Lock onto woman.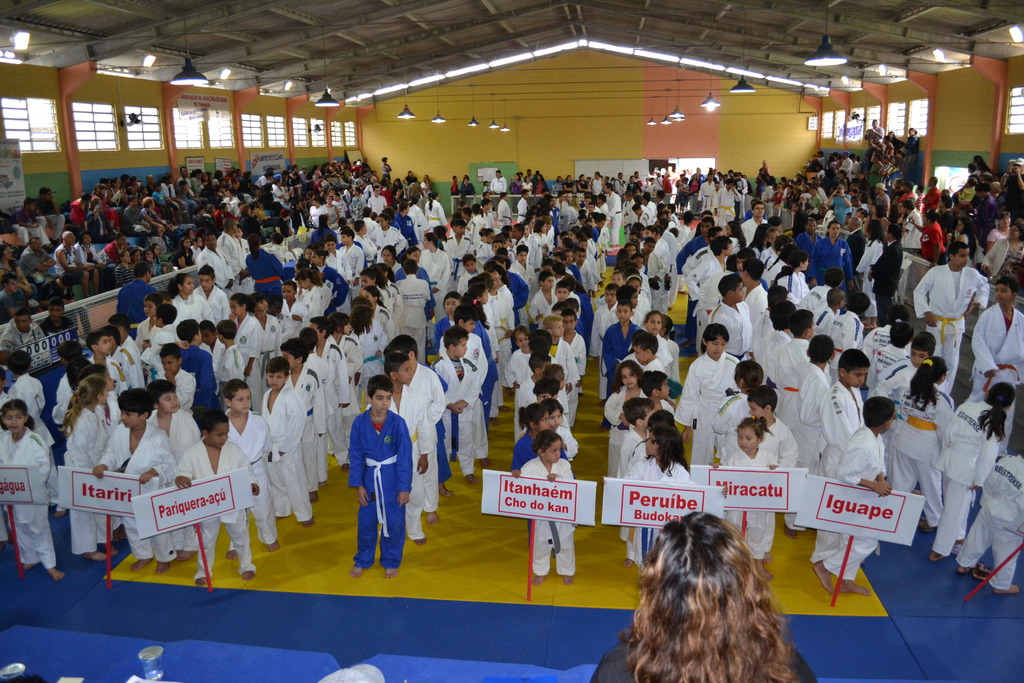
Locked: (588,494,821,675).
